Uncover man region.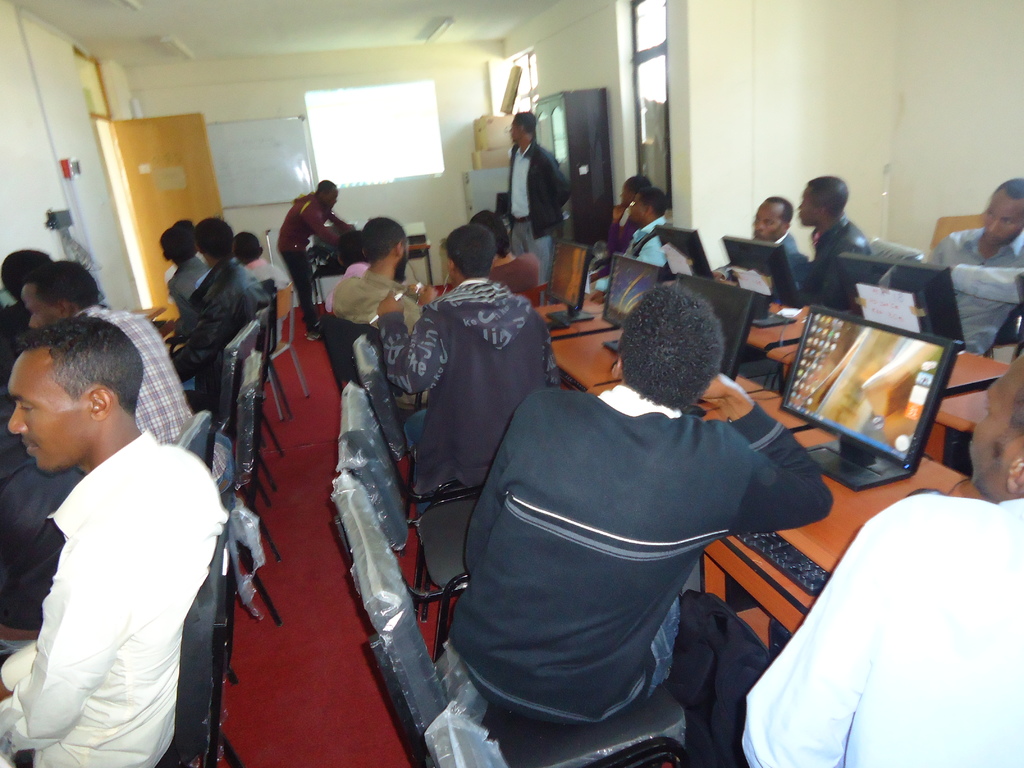
Uncovered: [x1=929, y1=176, x2=1023, y2=273].
